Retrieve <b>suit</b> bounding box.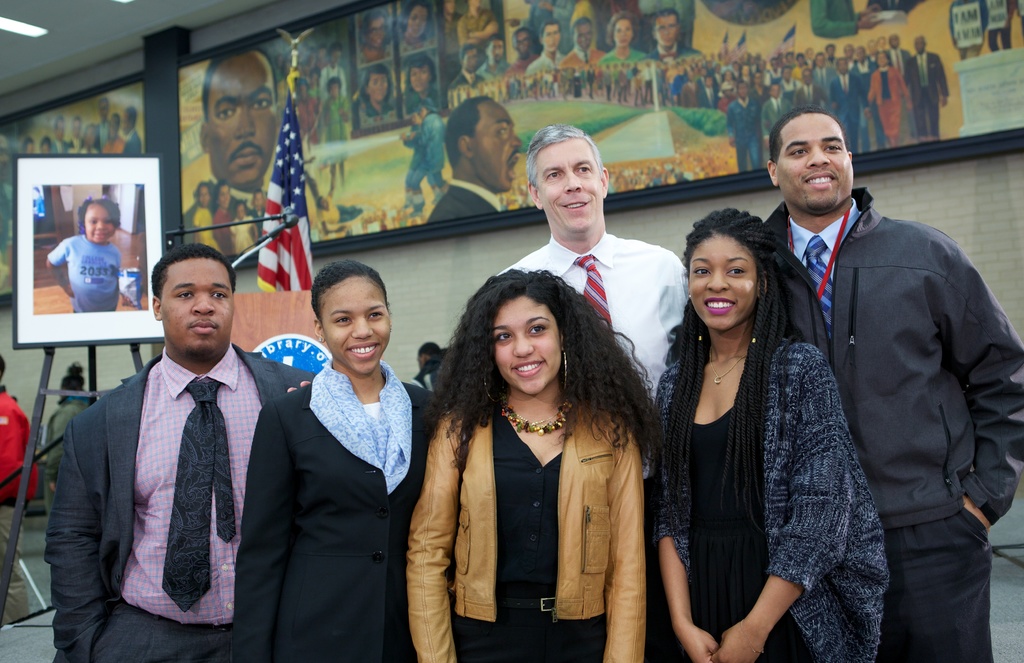
Bounding box: box=[644, 46, 699, 61].
